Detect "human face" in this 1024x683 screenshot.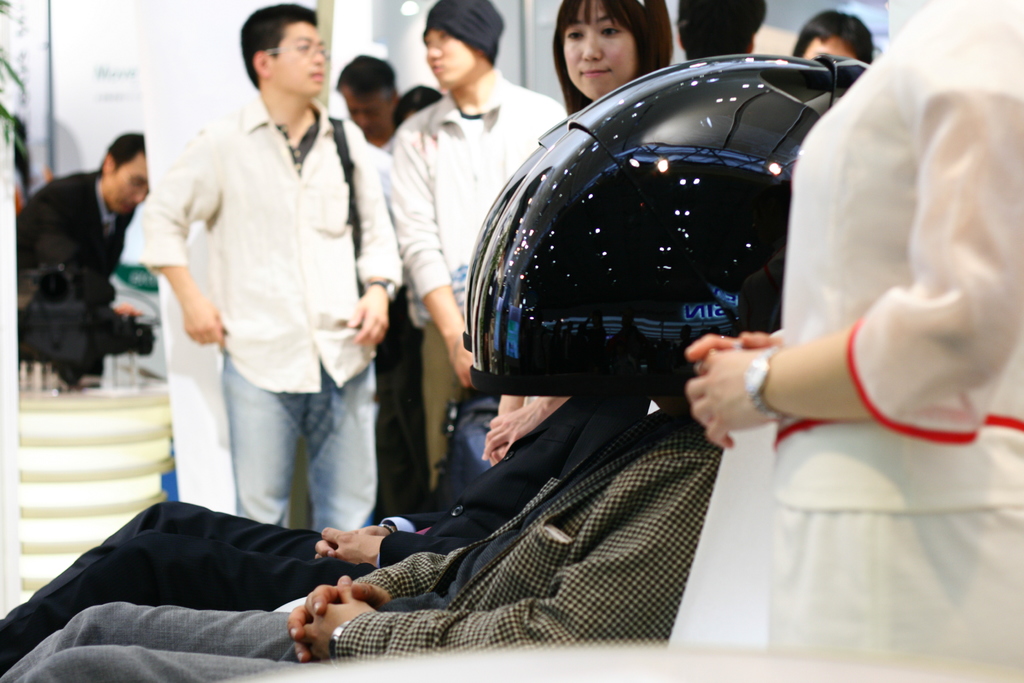
Detection: [left=104, top=151, right=148, bottom=213].
